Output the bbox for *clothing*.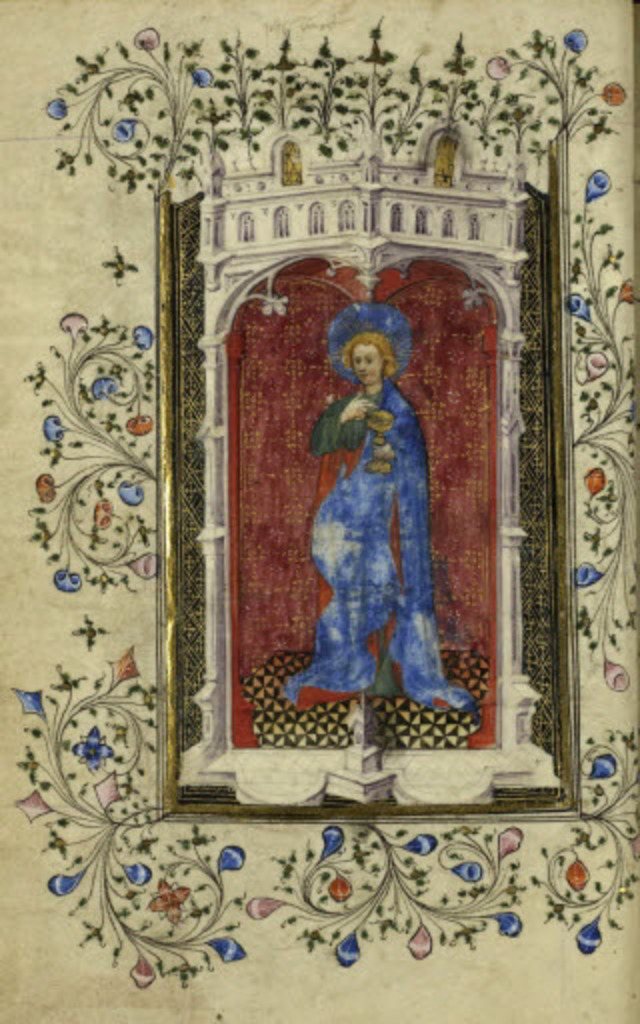
300, 312, 448, 716.
